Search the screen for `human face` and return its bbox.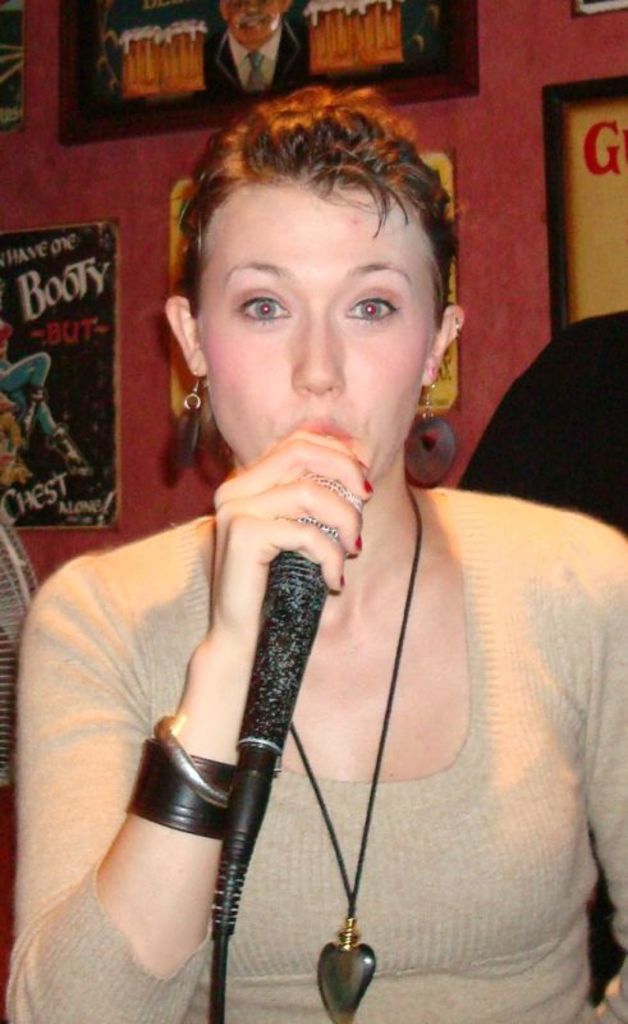
Found: <region>200, 188, 423, 448</region>.
